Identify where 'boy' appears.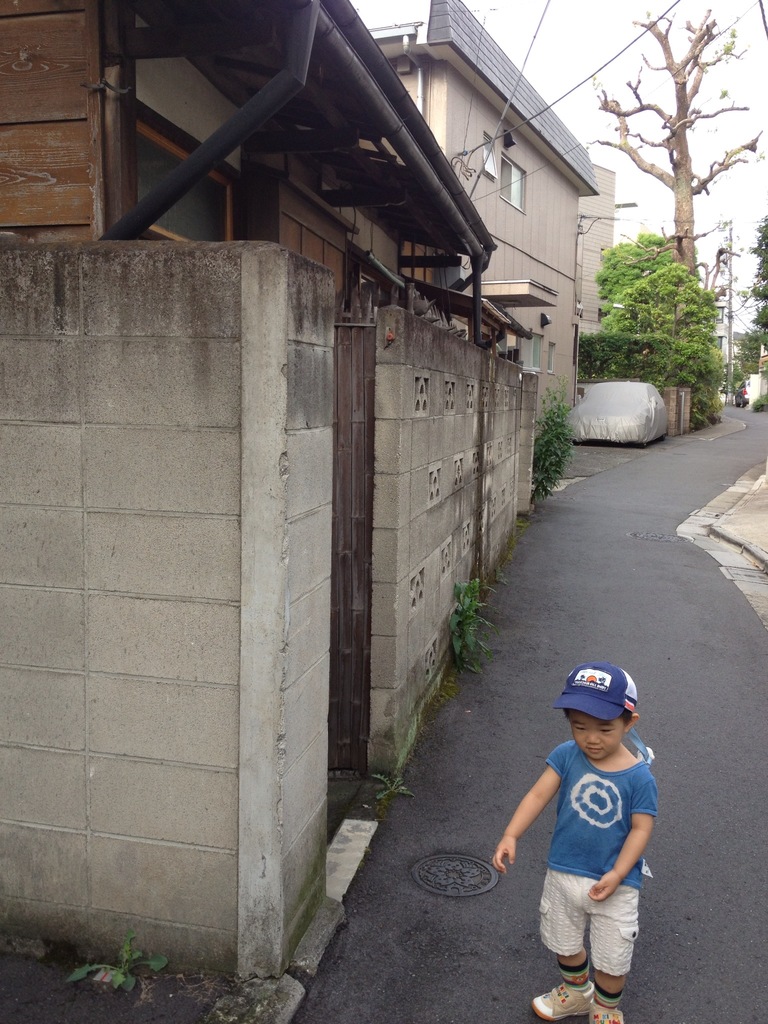
Appears at region(488, 668, 682, 1023).
